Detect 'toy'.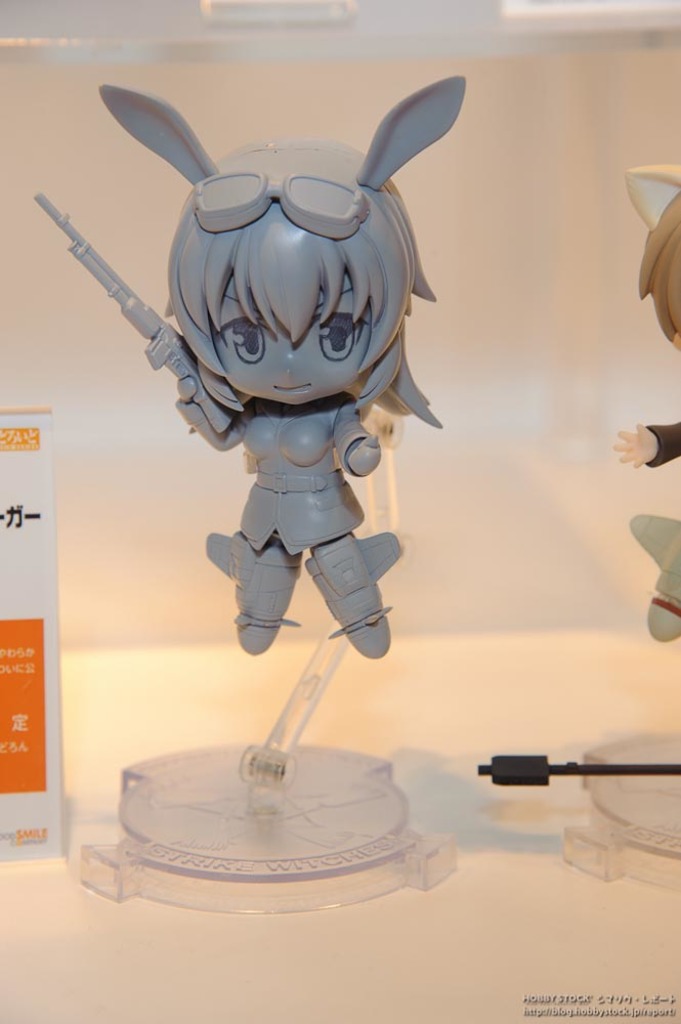
Detected at 67, 77, 475, 625.
